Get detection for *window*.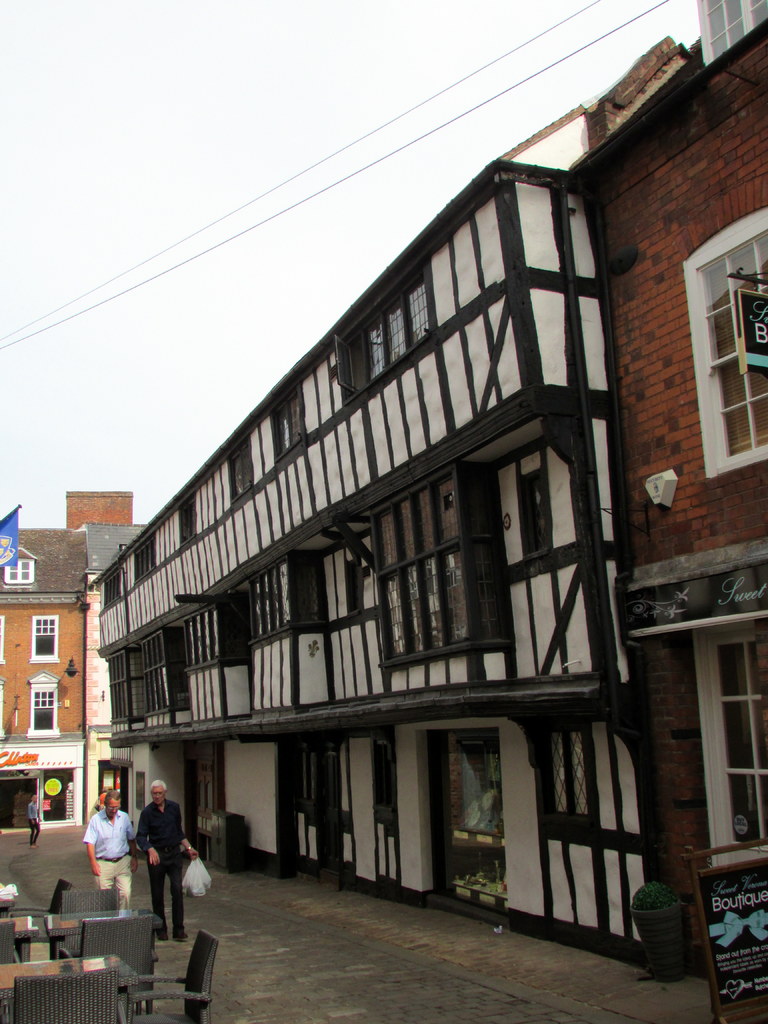
Detection: left=2, top=556, right=35, bottom=588.
